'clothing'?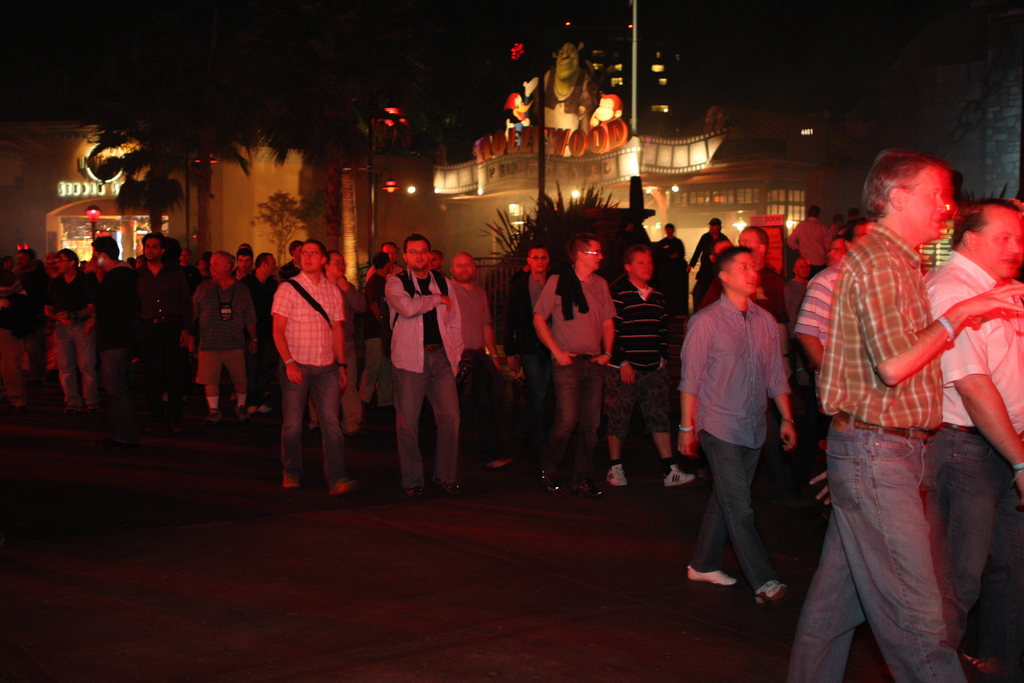
BBox(188, 273, 260, 374)
